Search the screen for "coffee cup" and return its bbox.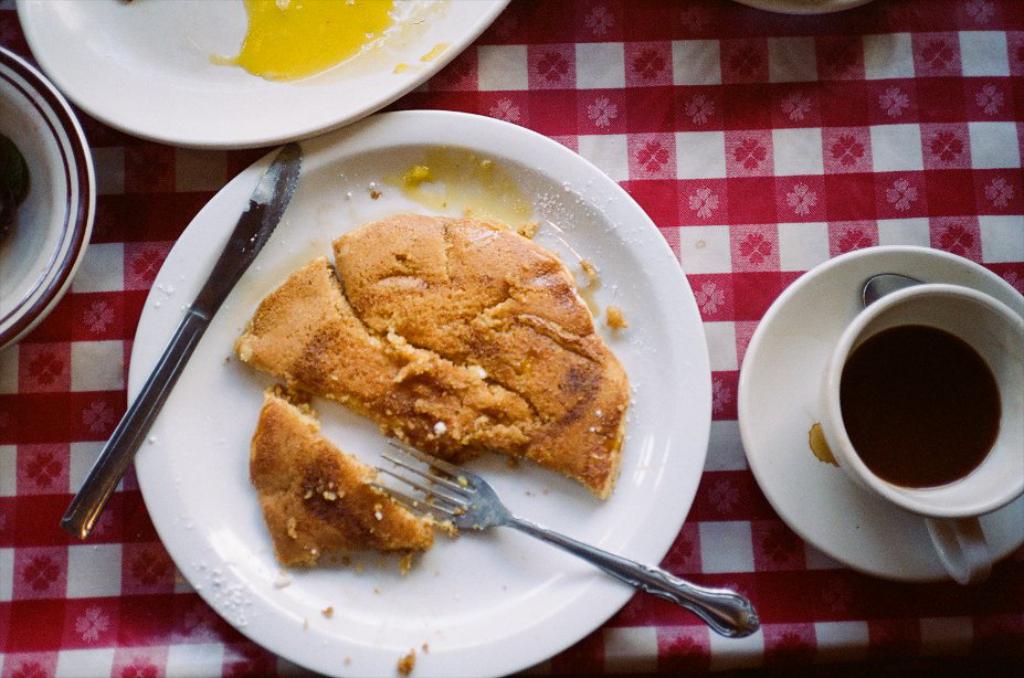
Found: {"left": 825, "top": 282, "right": 1023, "bottom": 582}.
